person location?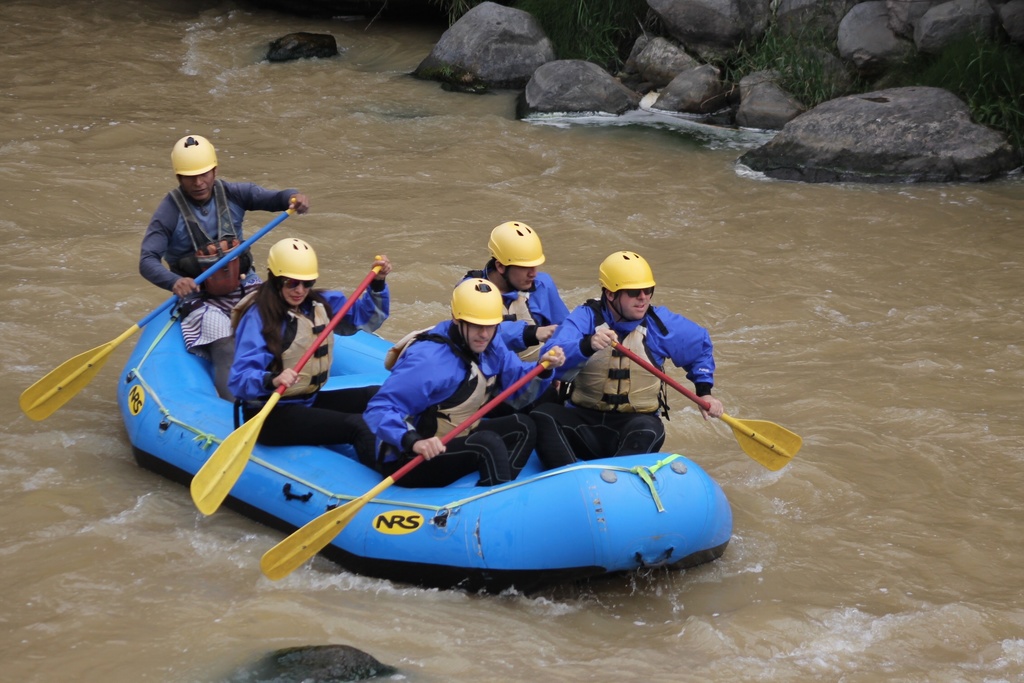
540/244/718/464
